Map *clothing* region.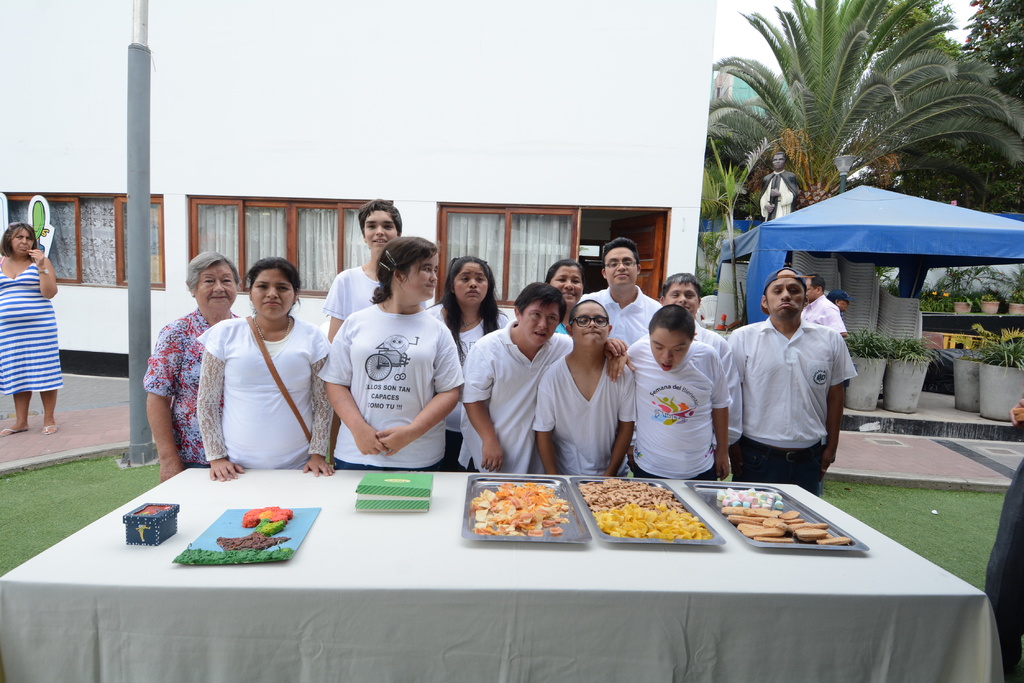
Mapped to detection(460, 318, 572, 469).
